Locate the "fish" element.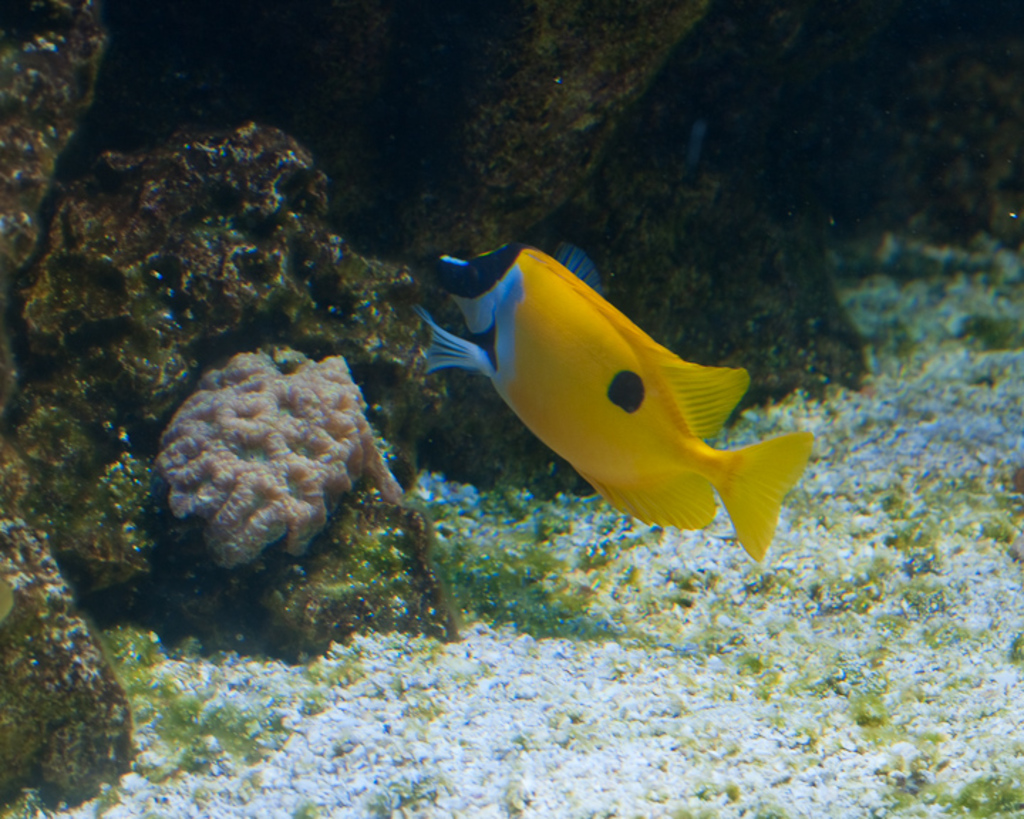
Element bbox: detection(422, 255, 814, 564).
